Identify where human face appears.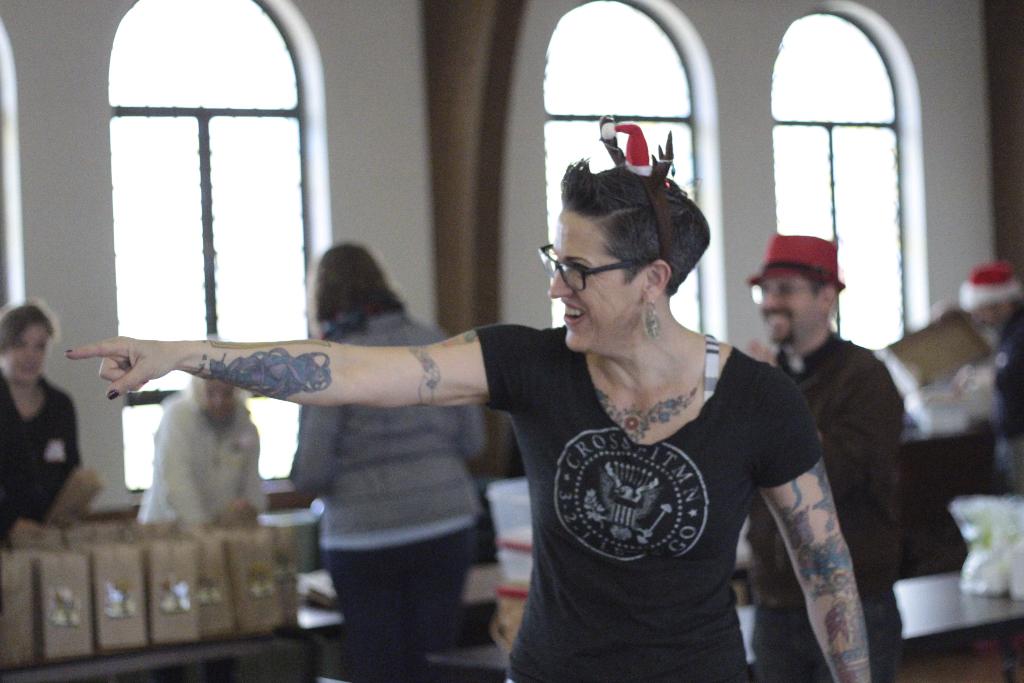
Appears at select_region(1, 322, 54, 395).
